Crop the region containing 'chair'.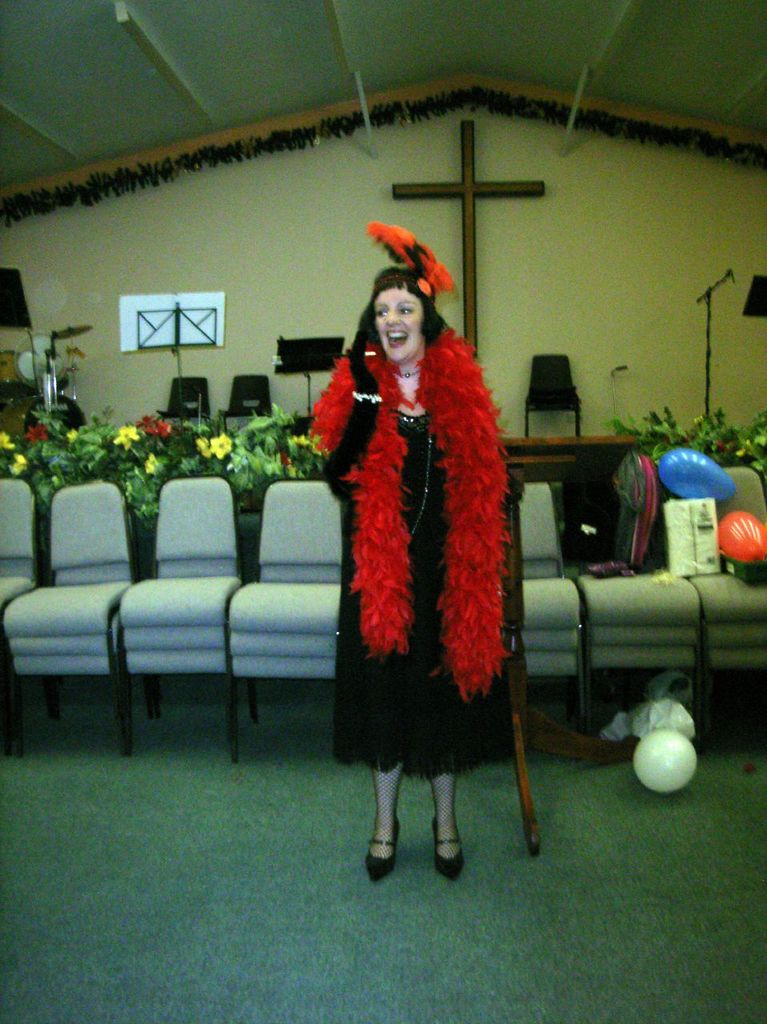
Crop region: region(525, 352, 581, 438).
